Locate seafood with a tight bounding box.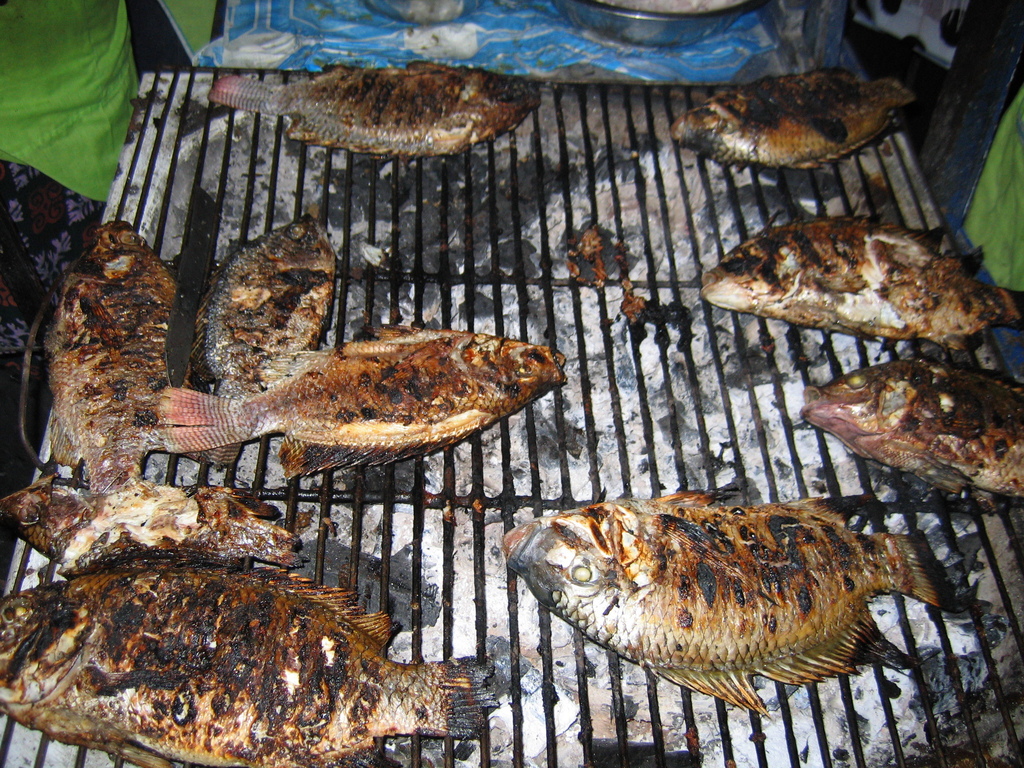
rect(795, 358, 1023, 518).
